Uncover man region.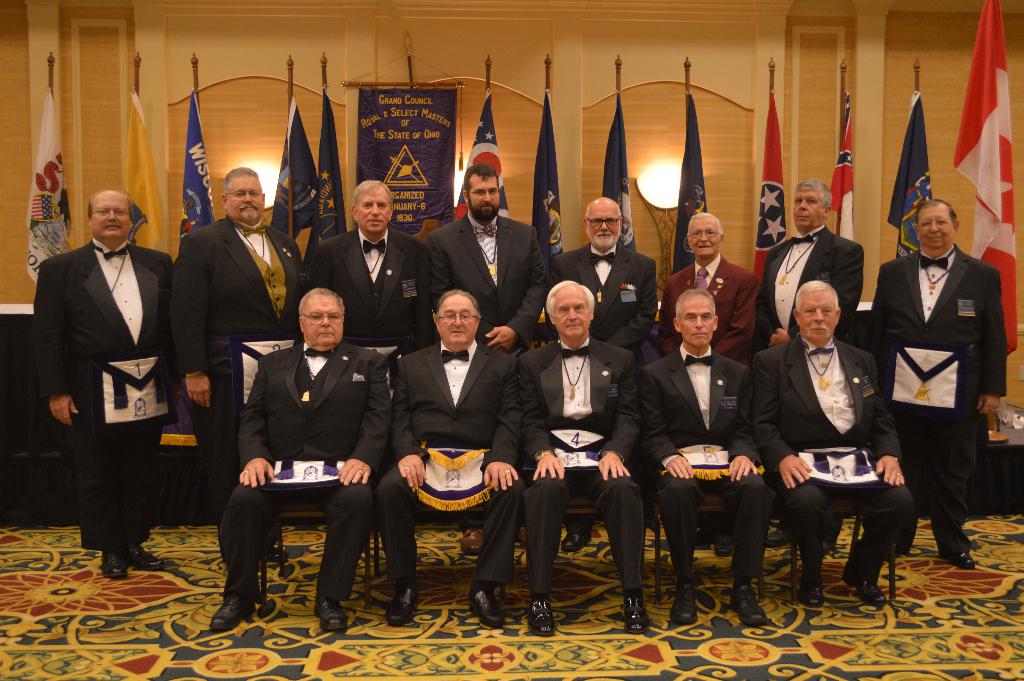
Uncovered: detection(205, 288, 390, 635).
